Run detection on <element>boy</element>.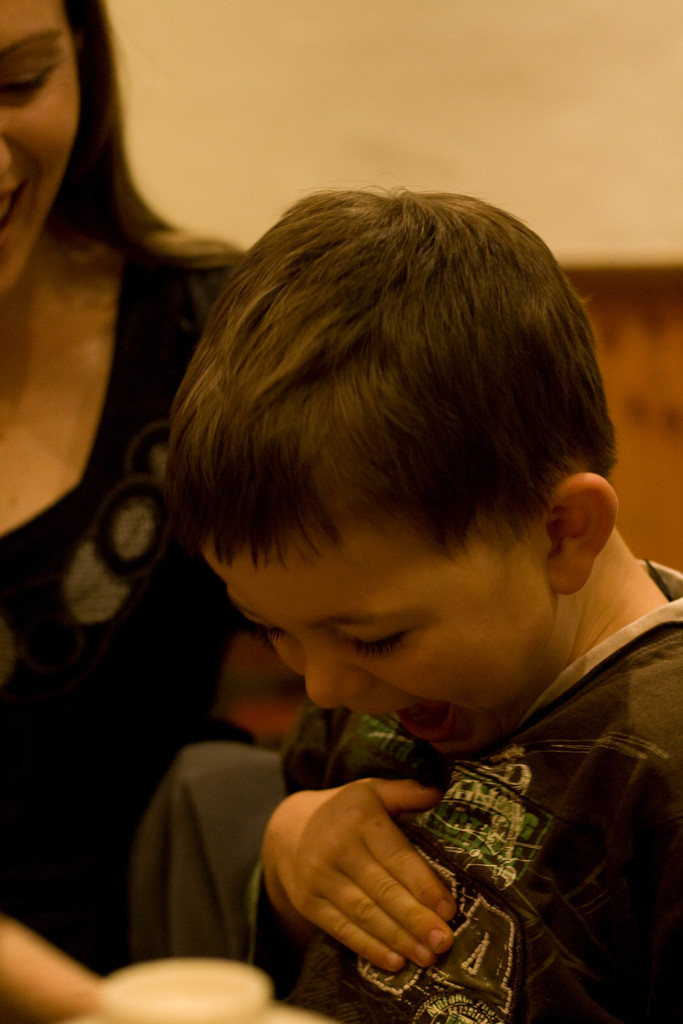
Result: Rect(109, 188, 682, 1014).
